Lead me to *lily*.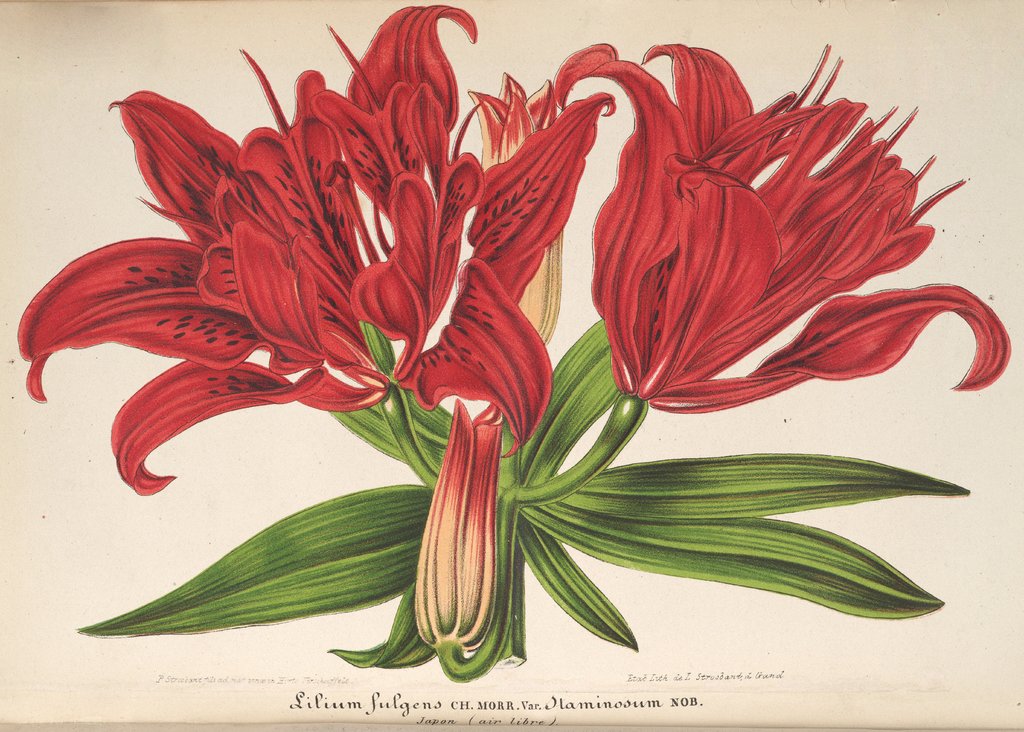
Lead to {"x1": 550, "y1": 45, "x2": 1013, "y2": 421}.
